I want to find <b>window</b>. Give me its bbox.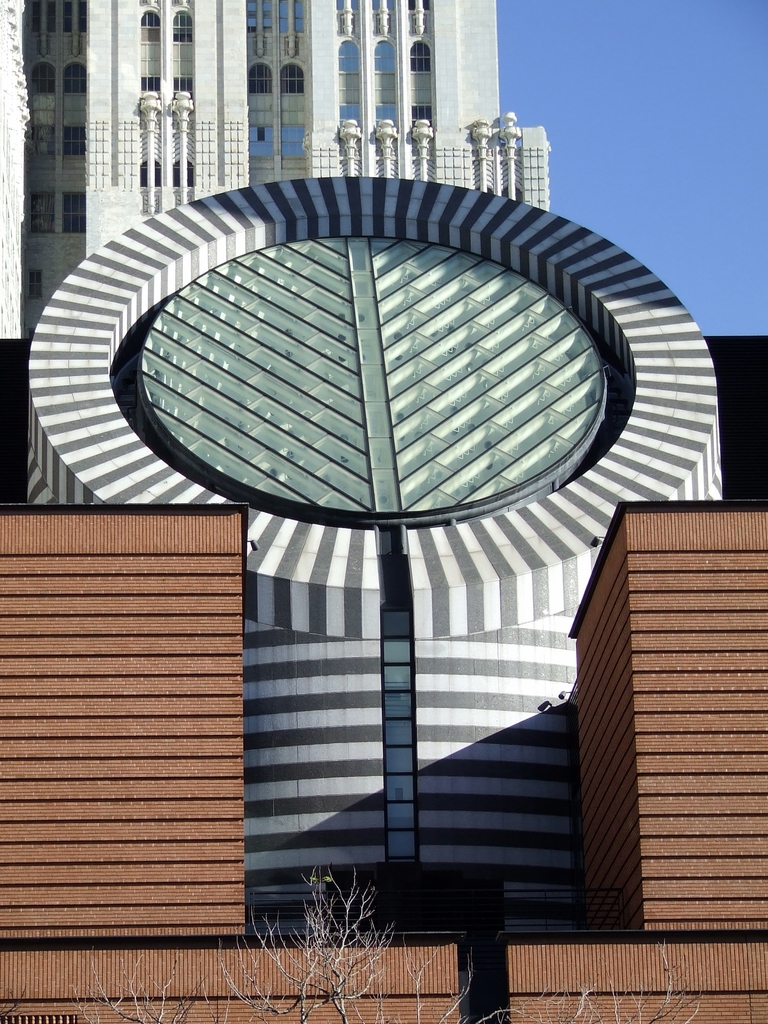
pyautogui.locateOnScreen(175, 15, 189, 43).
